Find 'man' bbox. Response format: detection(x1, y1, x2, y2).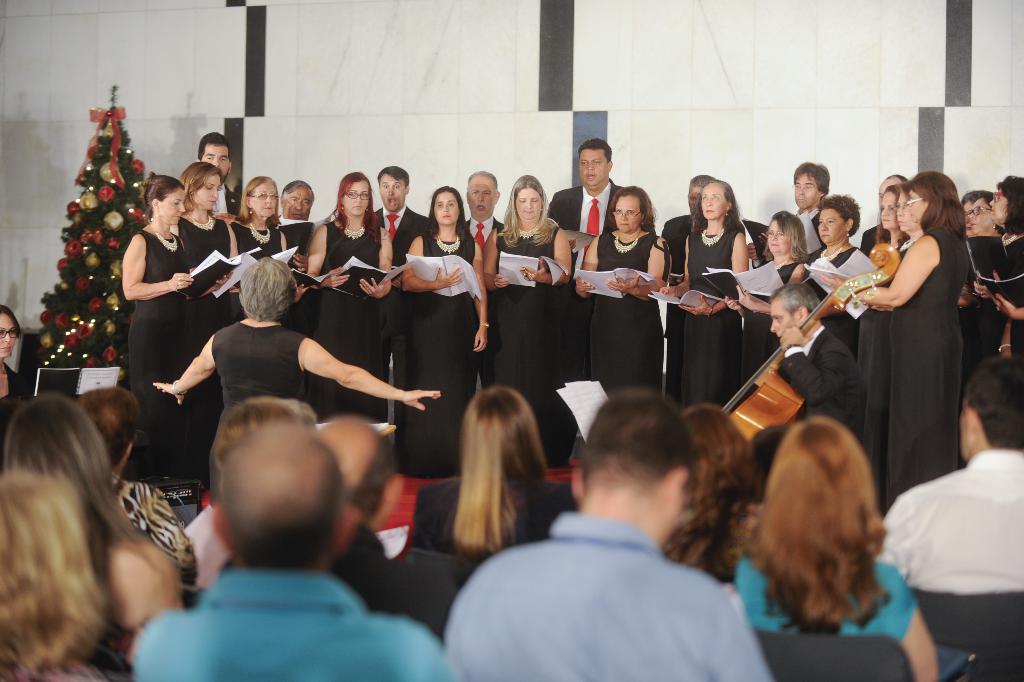
detection(788, 168, 824, 264).
